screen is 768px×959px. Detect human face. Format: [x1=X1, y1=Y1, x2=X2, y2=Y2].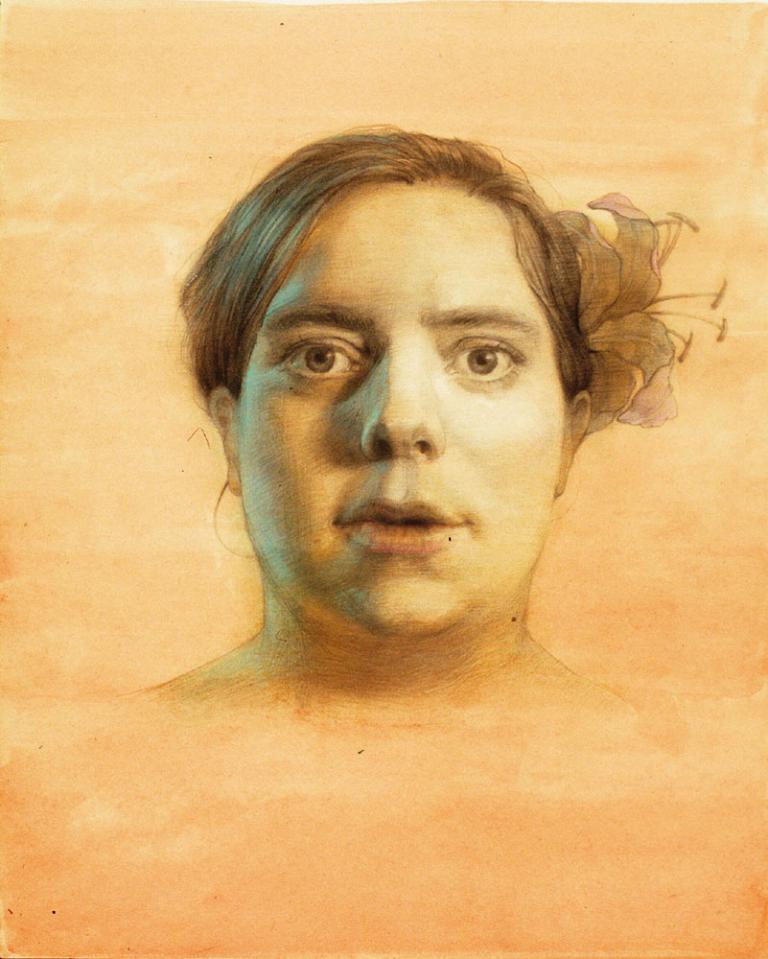
[x1=235, y1=180, x2=555, y2=620].
